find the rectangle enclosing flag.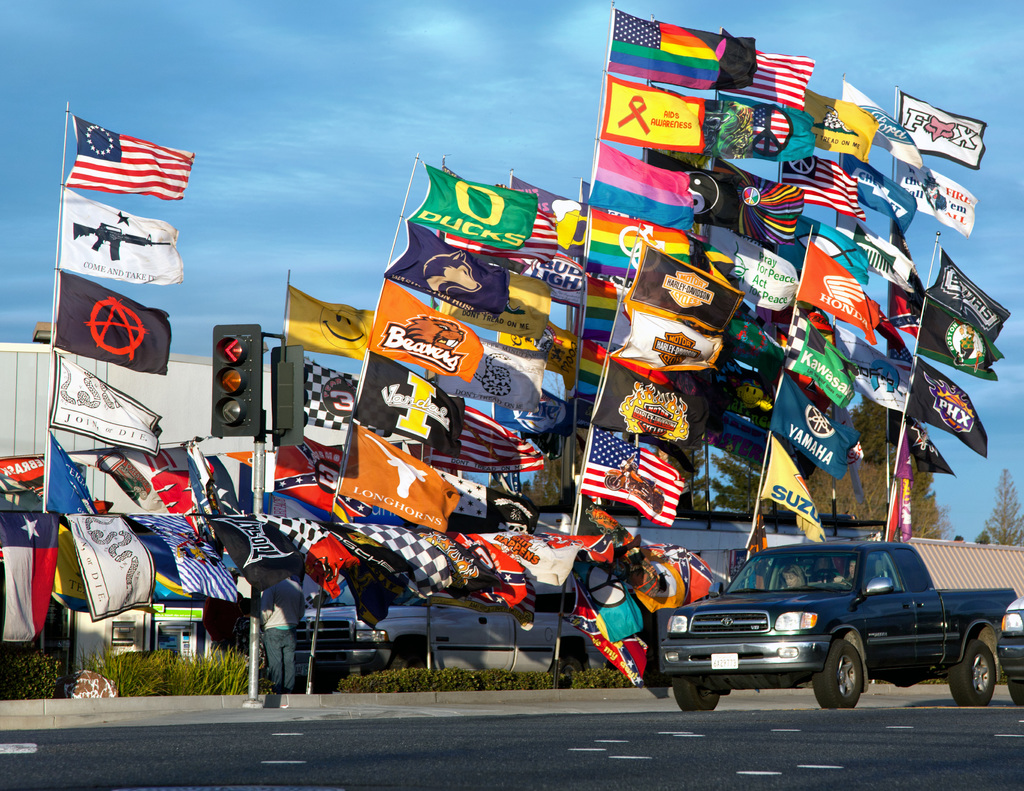
438:270:553:339.
